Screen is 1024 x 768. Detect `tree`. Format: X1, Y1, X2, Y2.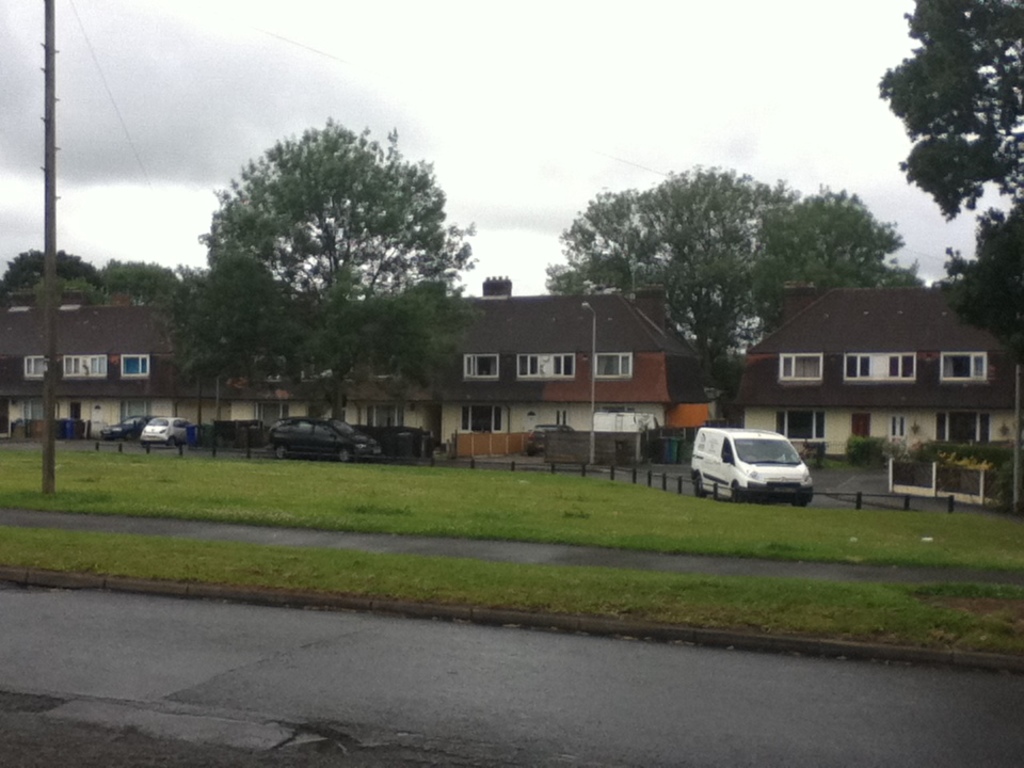
29, 276, 110, 309.
